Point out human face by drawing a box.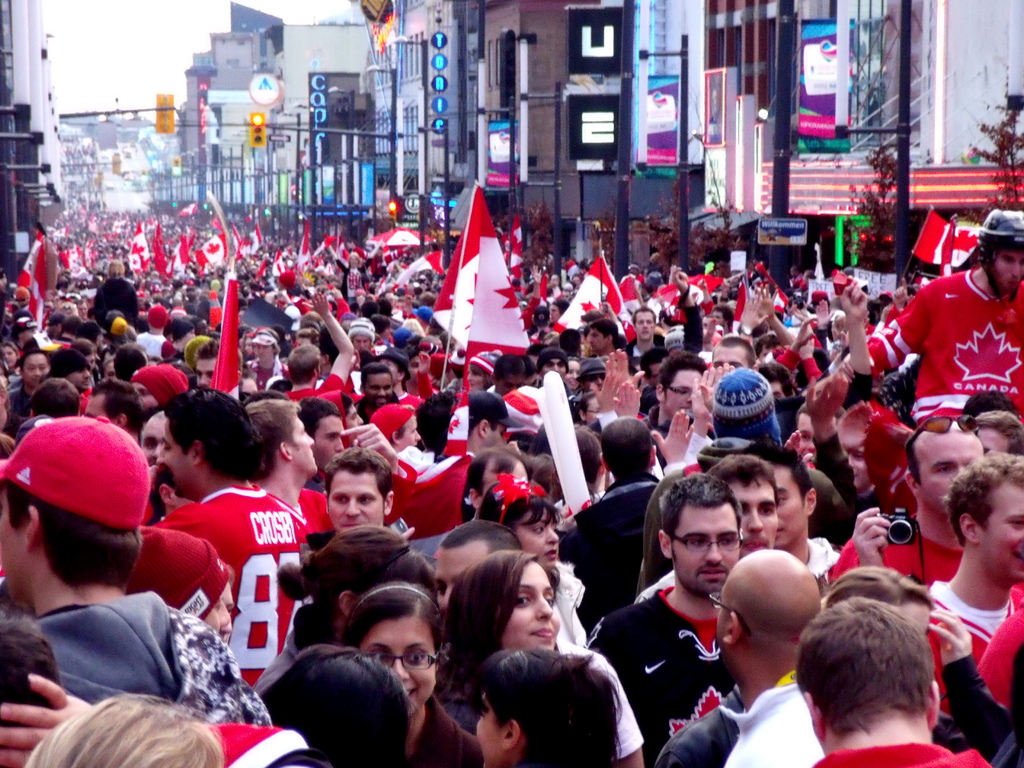
(543, 355, 563, 373).
